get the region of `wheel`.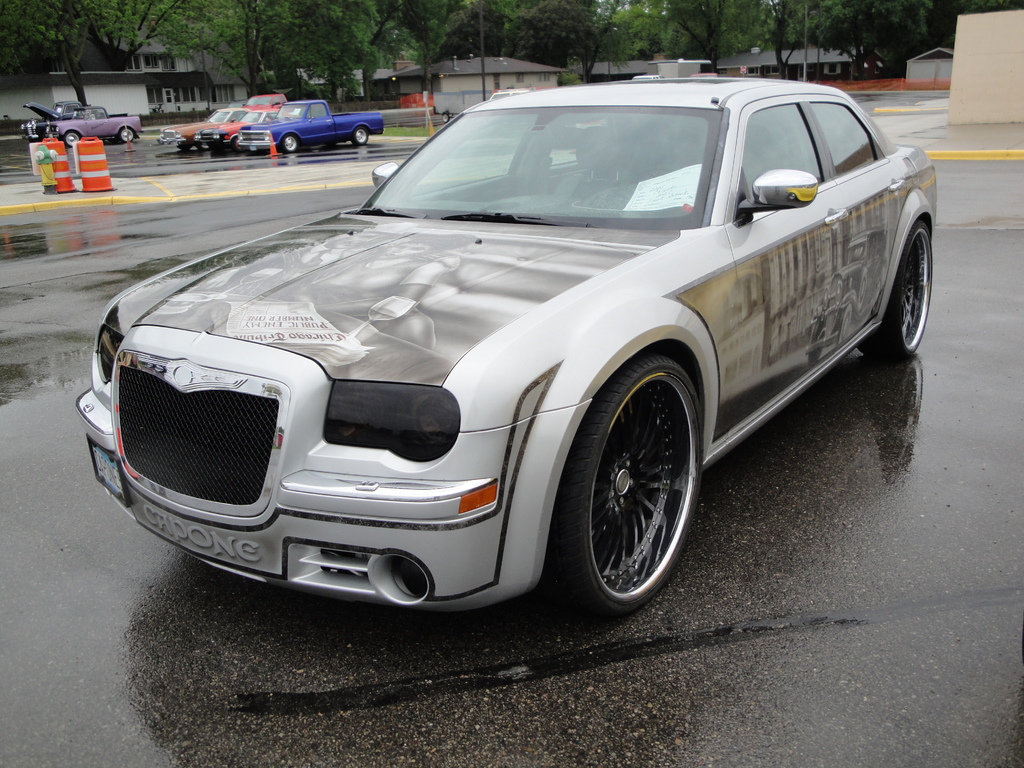
detection(230, 136, 243, 150).
